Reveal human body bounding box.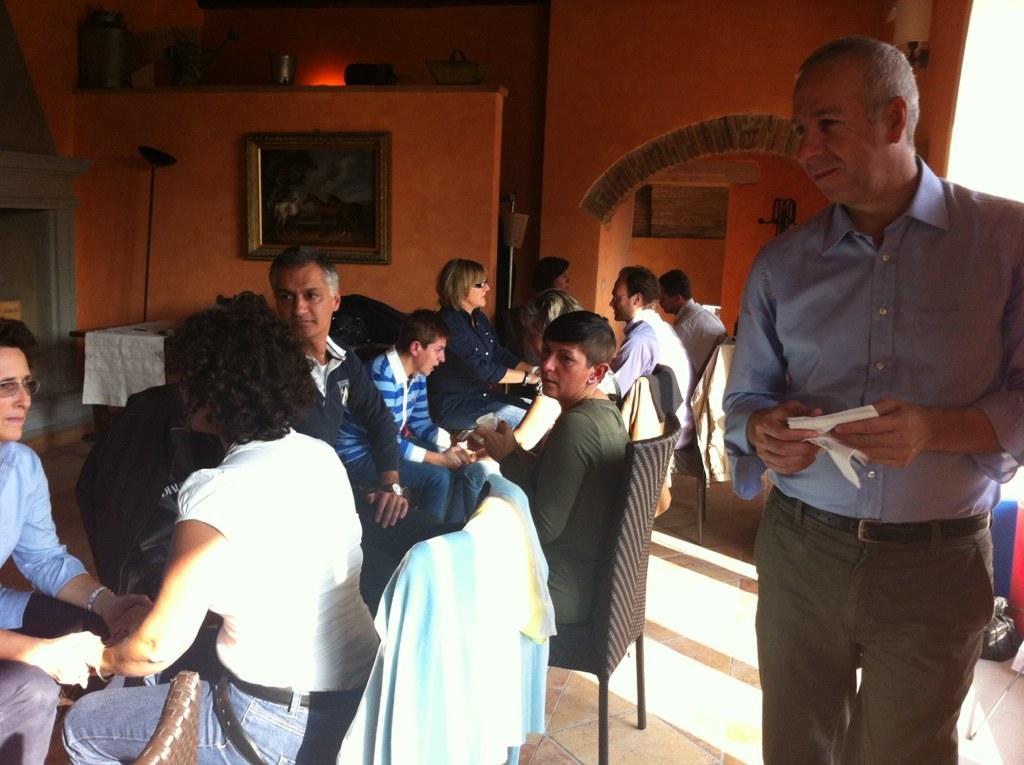
Revealed: 428,240,544,421.
